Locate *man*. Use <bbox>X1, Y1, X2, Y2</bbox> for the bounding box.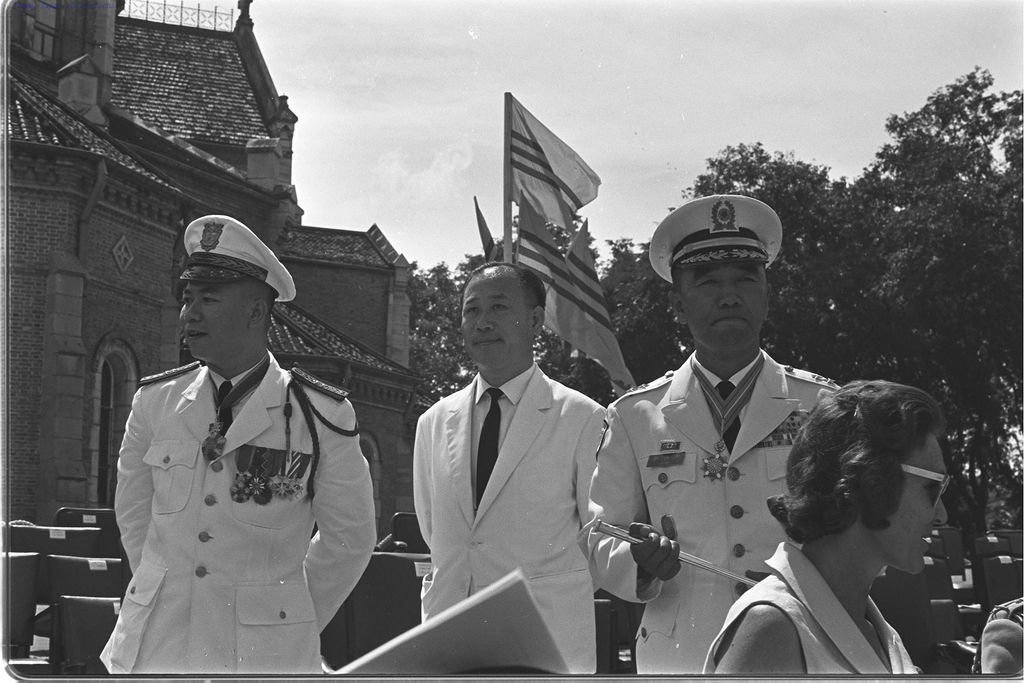
<bbox>107, 213, 376, 680</bbox>.
